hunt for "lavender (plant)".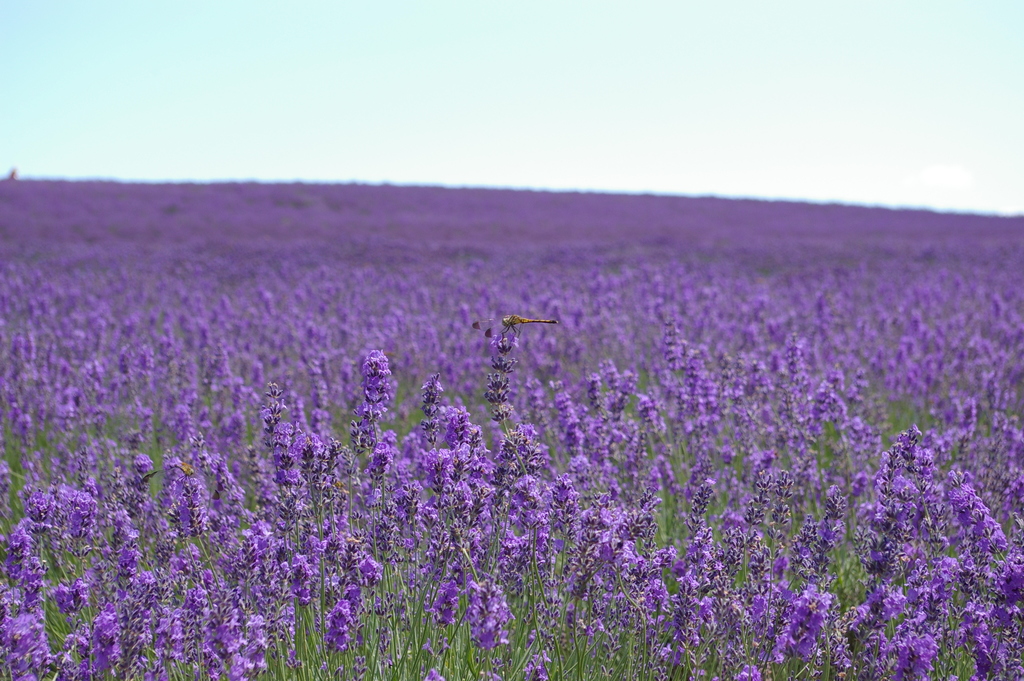
Hunted down at left=207, top=608, right=246, bottom=672.
